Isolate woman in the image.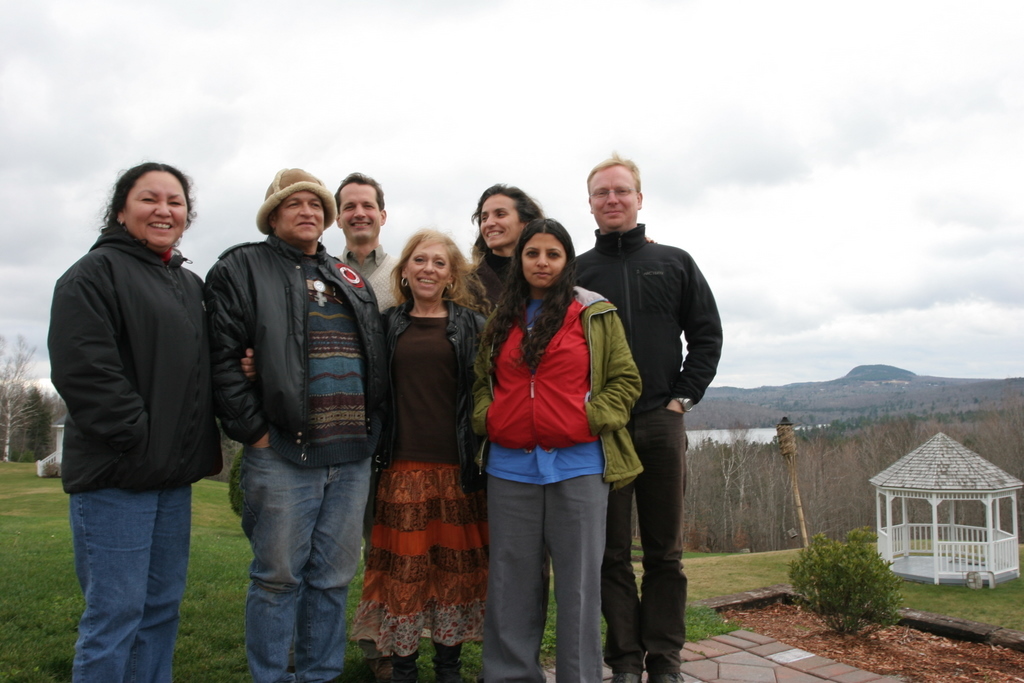
Isolated region: (x1=375, y1=203, x2=467, y2=623).
